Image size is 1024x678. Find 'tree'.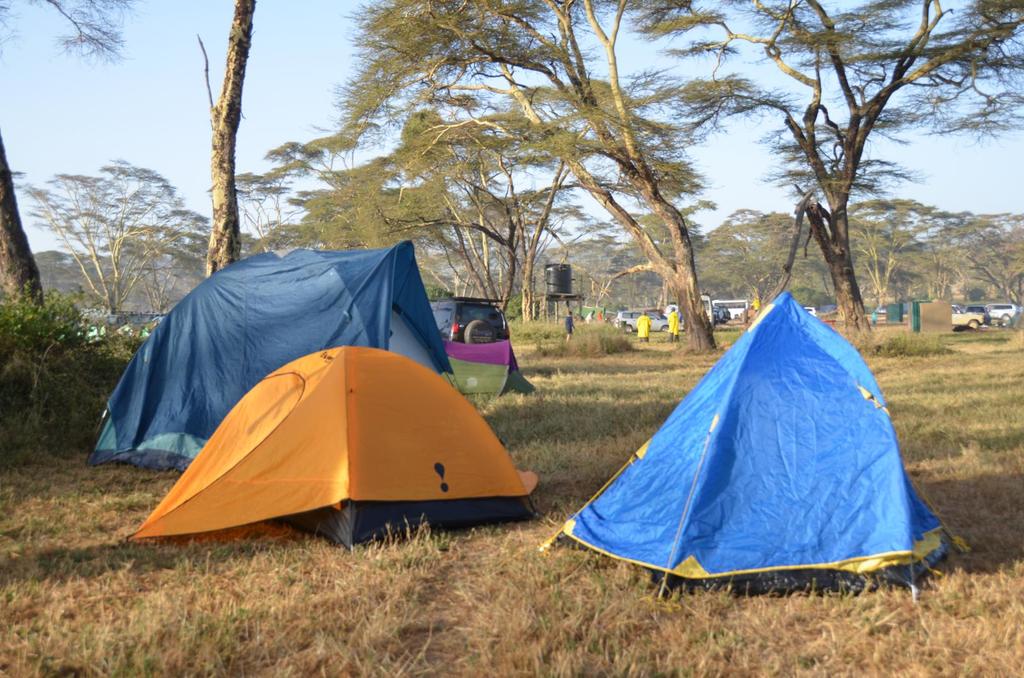
665,0,1022,309.
